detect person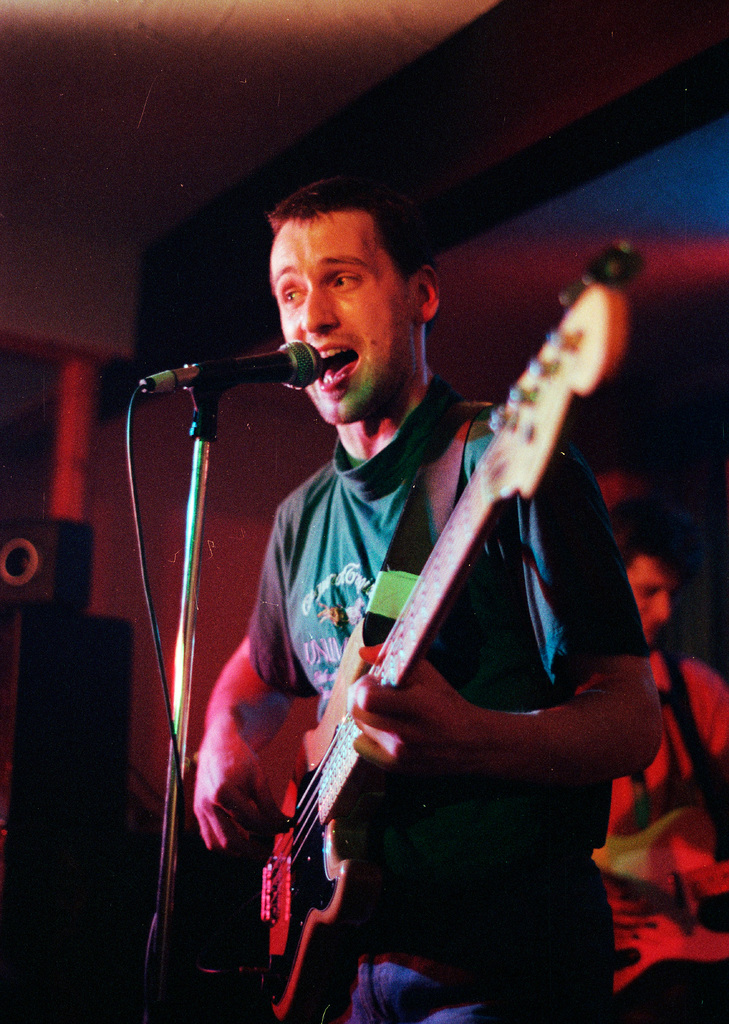
left=199, top=177, right=666, bottom=1023
